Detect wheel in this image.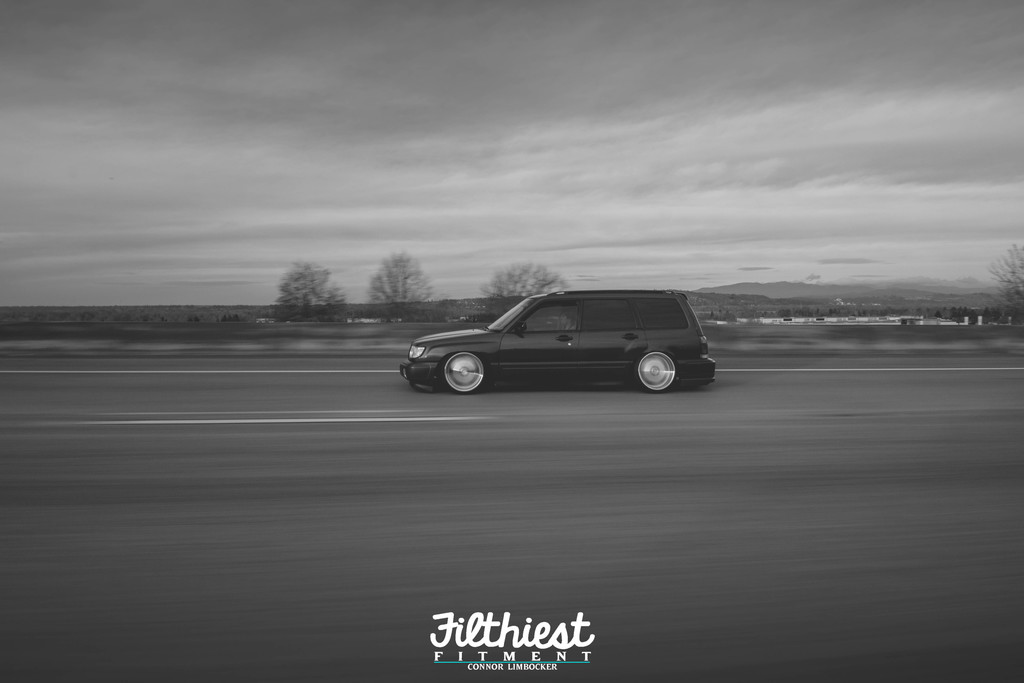
Detection: (439, 346, 488, 392).
